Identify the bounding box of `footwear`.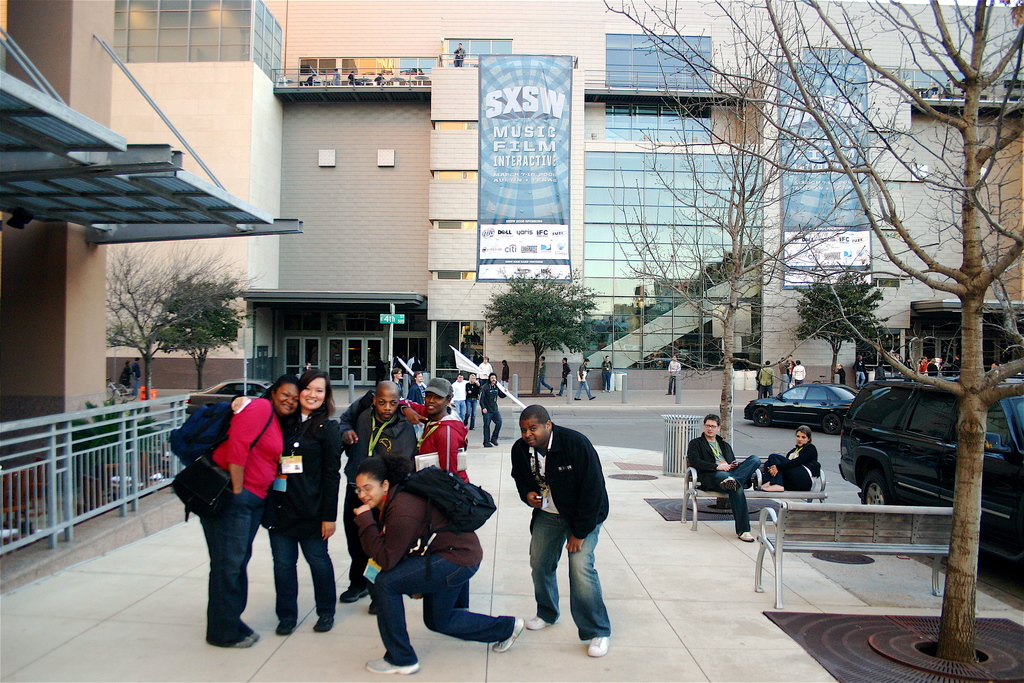
526 618 561 629.
